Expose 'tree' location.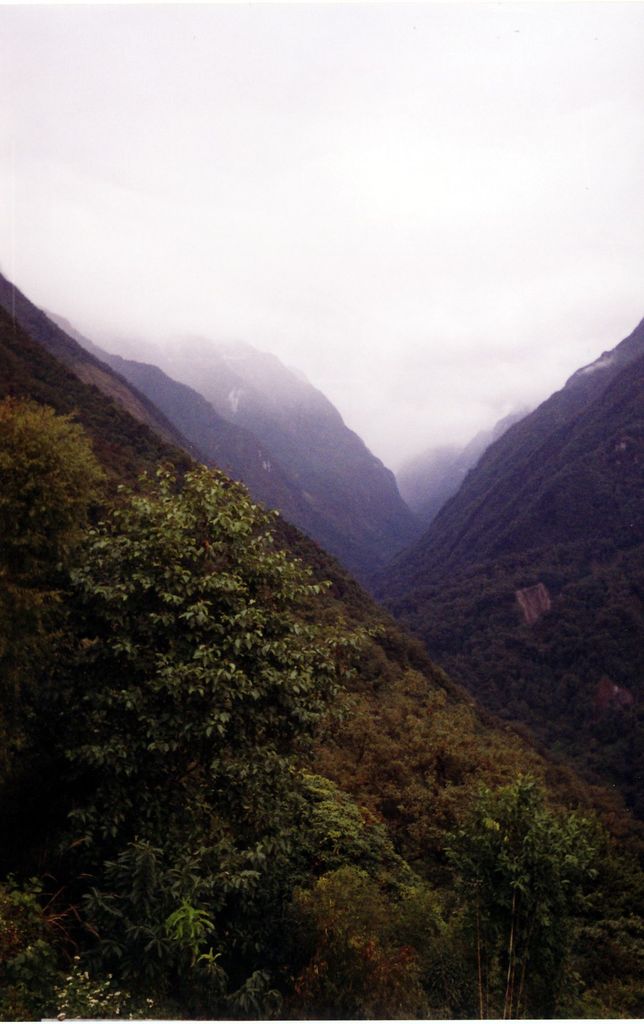
Exposed at detection(408, 728, 614, 996).
